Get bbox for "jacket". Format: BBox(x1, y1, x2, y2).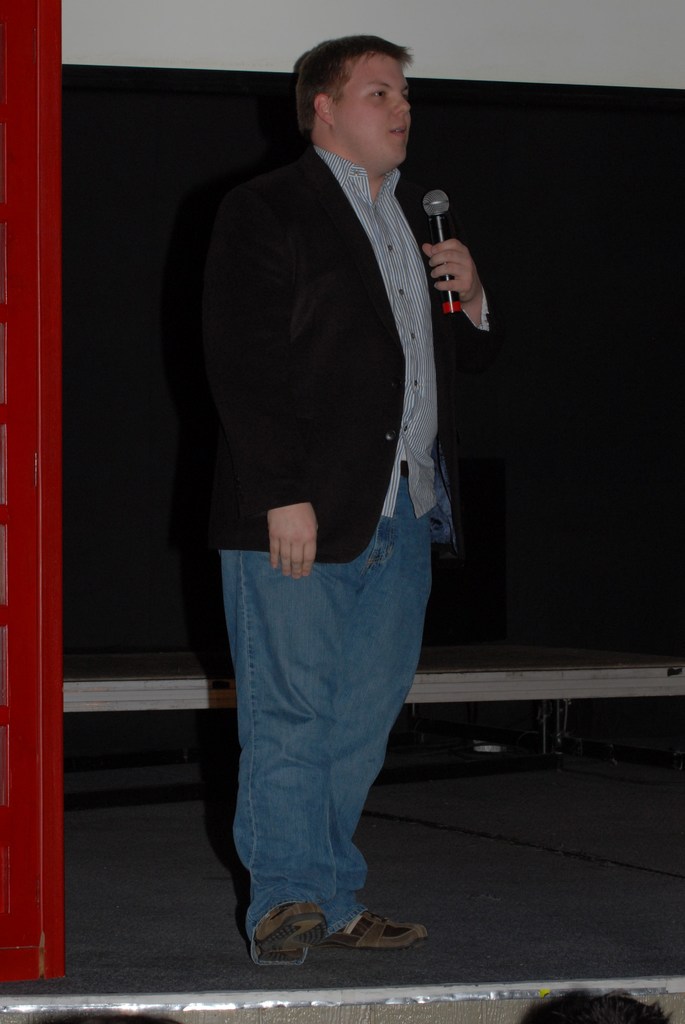
BBox(216, 144, 499, 567).
